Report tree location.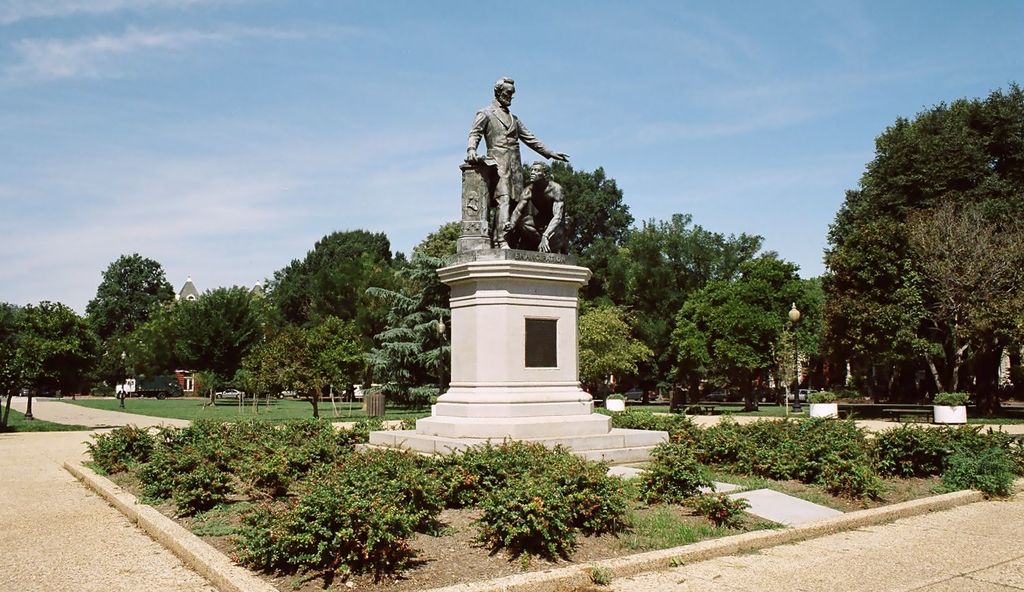
Report: 555:210:787:312.
